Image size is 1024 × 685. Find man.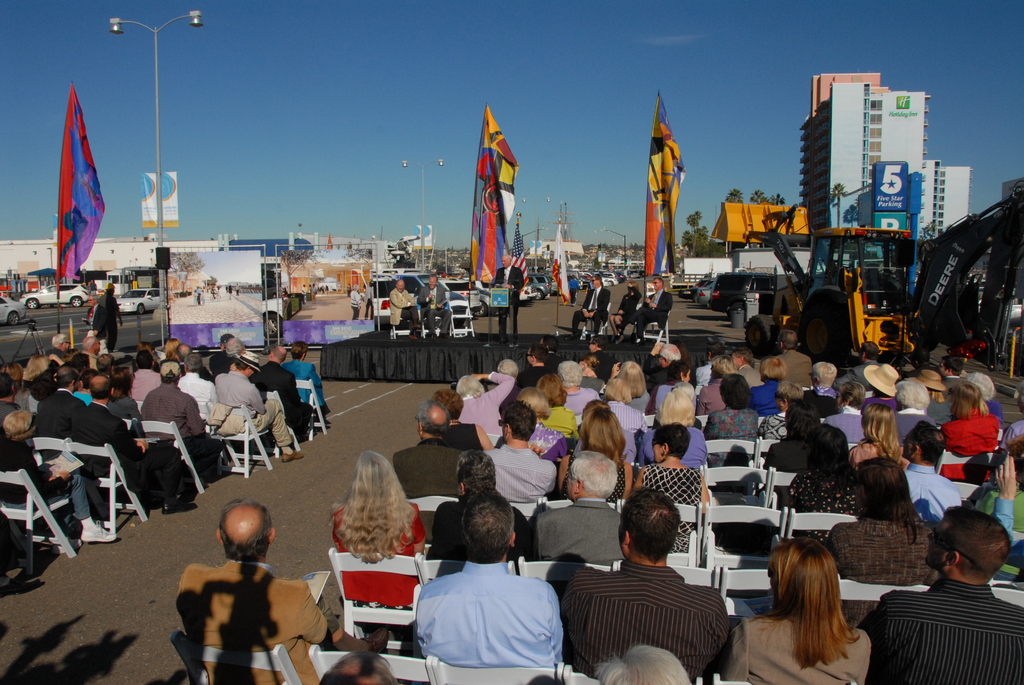
left=584, top=333, right=619, bottom=384.
